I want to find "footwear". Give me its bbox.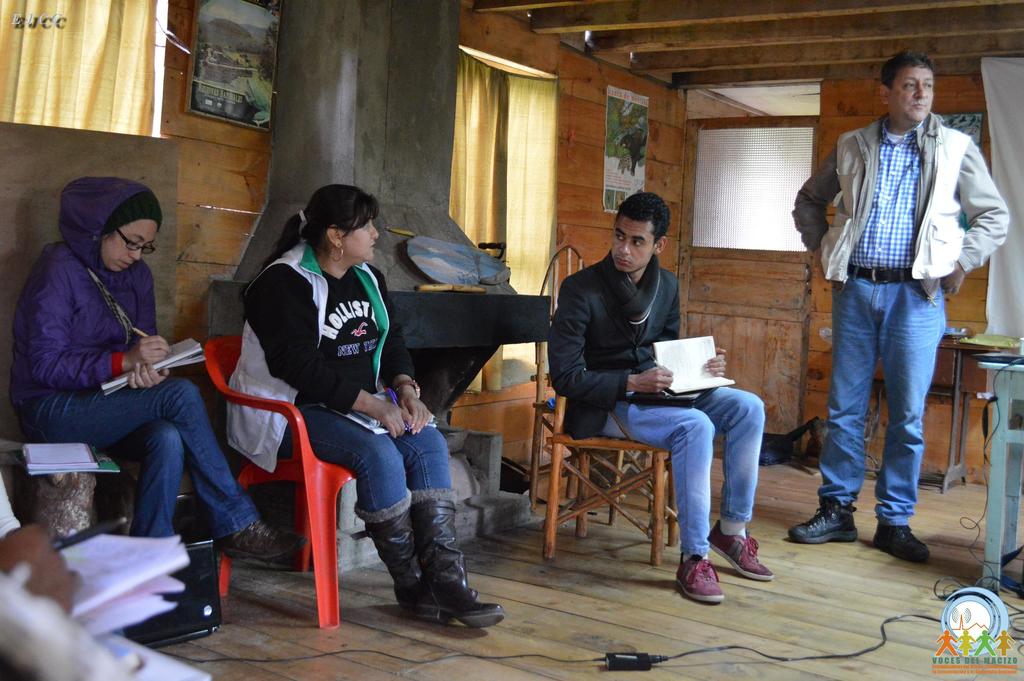
(x1=220, y1=520, x2=312, y2=561).
